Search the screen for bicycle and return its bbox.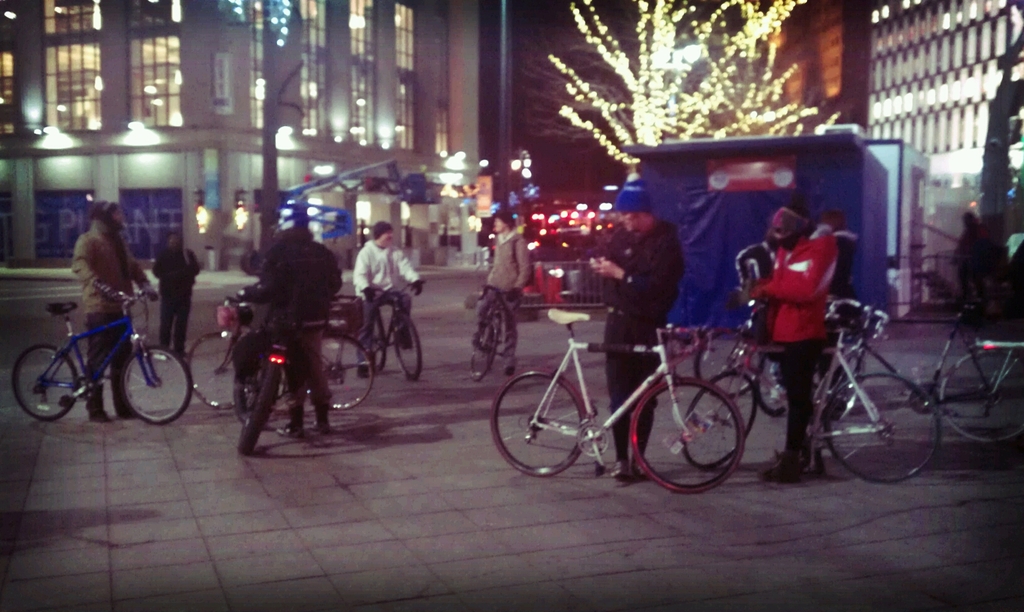
Found: (x1=13, y1=284, x2=192, y2=425).
